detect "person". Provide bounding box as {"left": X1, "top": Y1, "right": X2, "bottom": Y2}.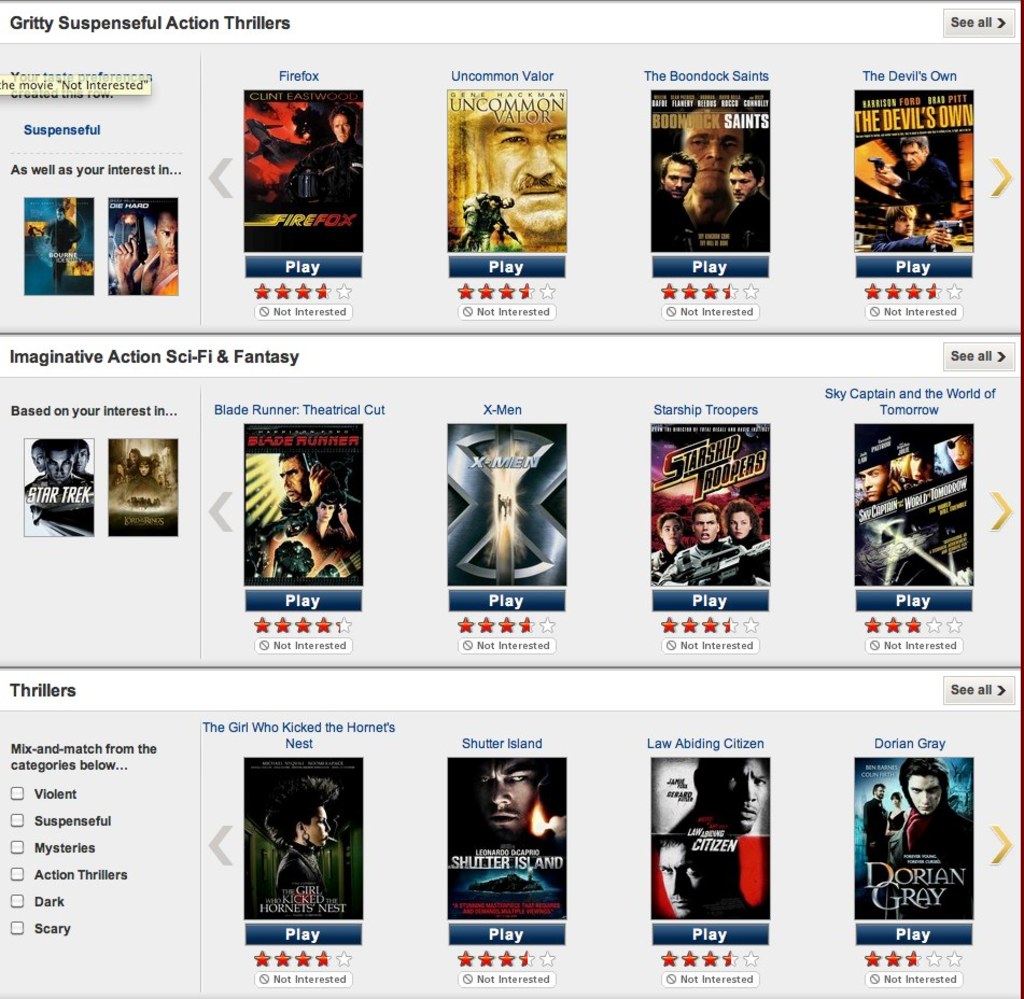
{"left": 36, "top": 439, "right": 76, "bottom": 488}.
